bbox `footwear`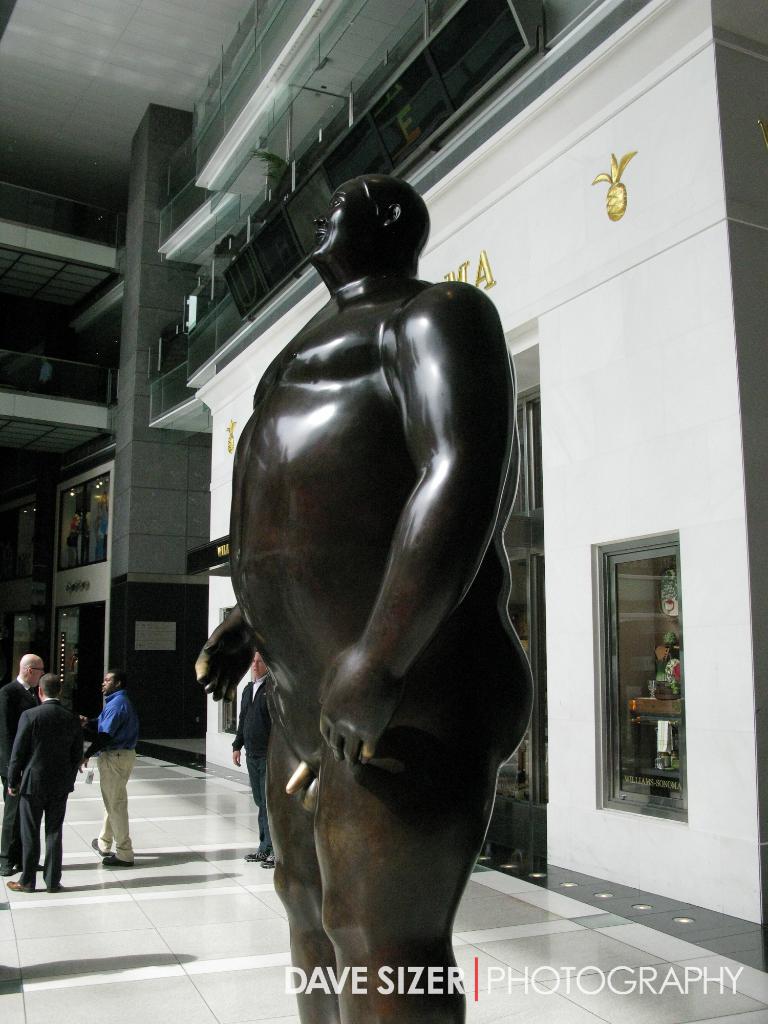
(90,837,111,856)
